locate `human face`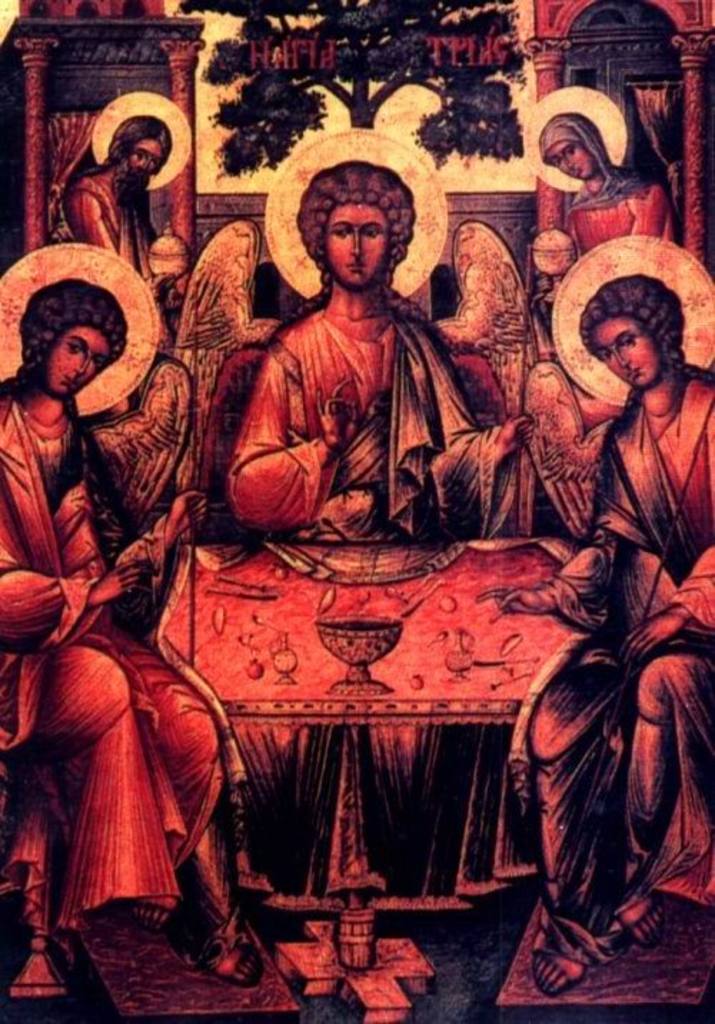
box(325, 200, 390, 286)
